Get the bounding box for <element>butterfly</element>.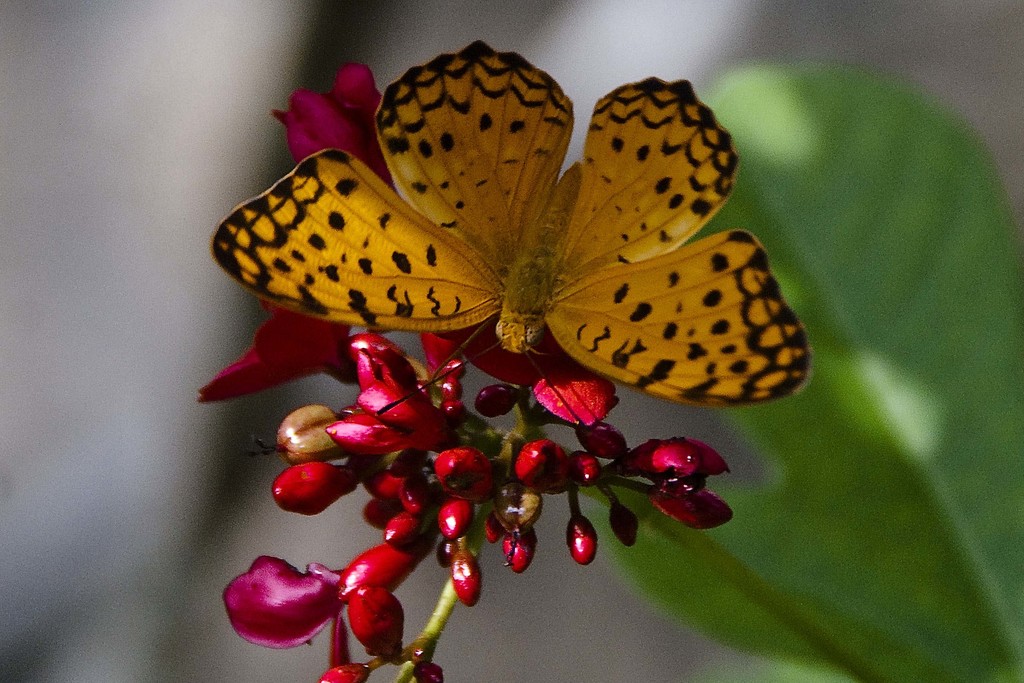
(208,39,813,413).
